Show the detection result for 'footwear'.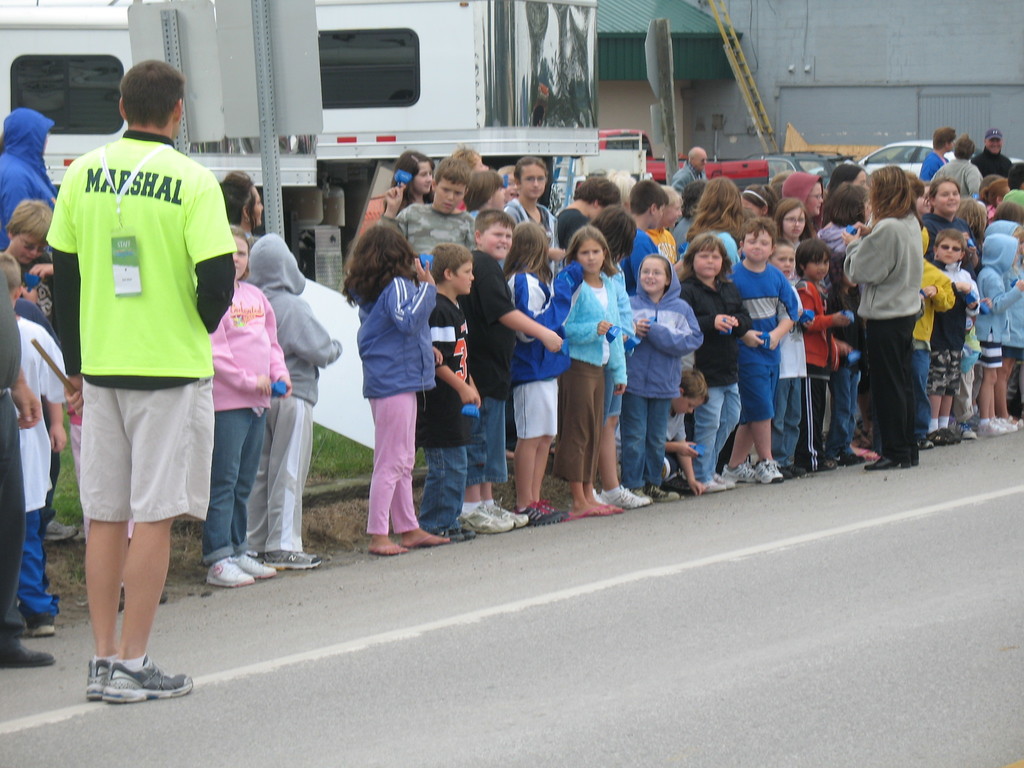
crop(867, 440, 905, 472).
